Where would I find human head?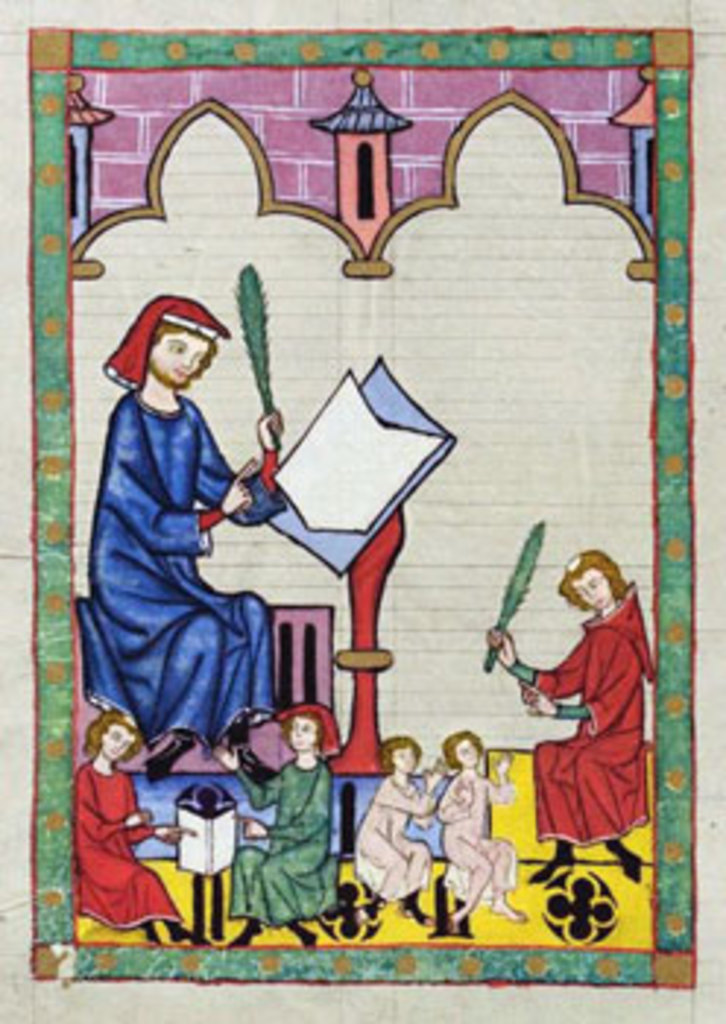
At 278/699/328/769.
